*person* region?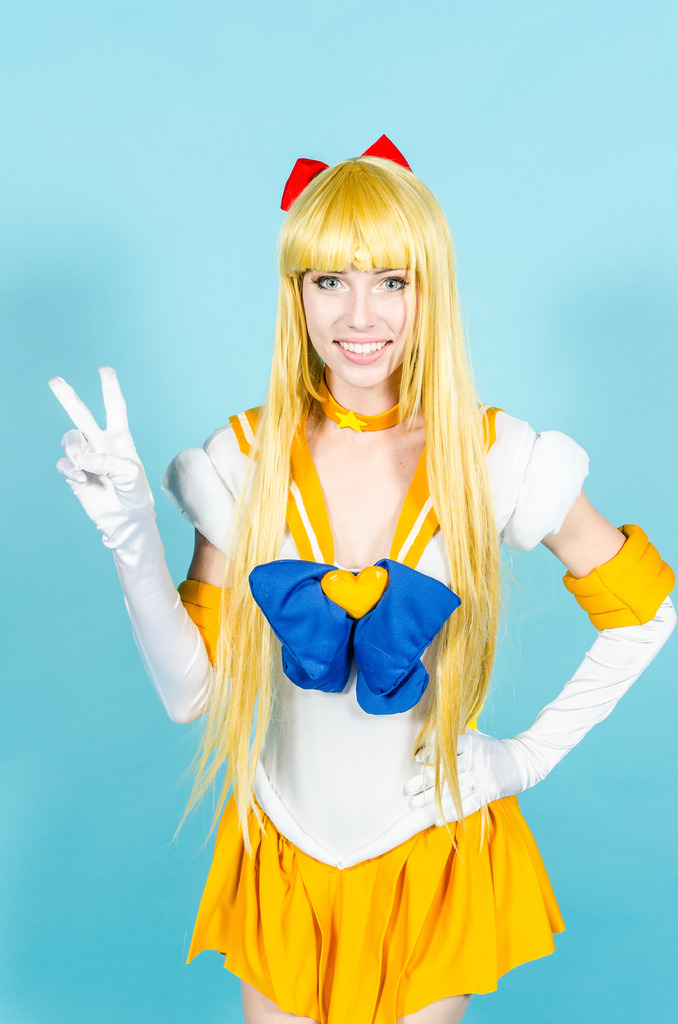
bbox(95, 146, 631, 1023)
